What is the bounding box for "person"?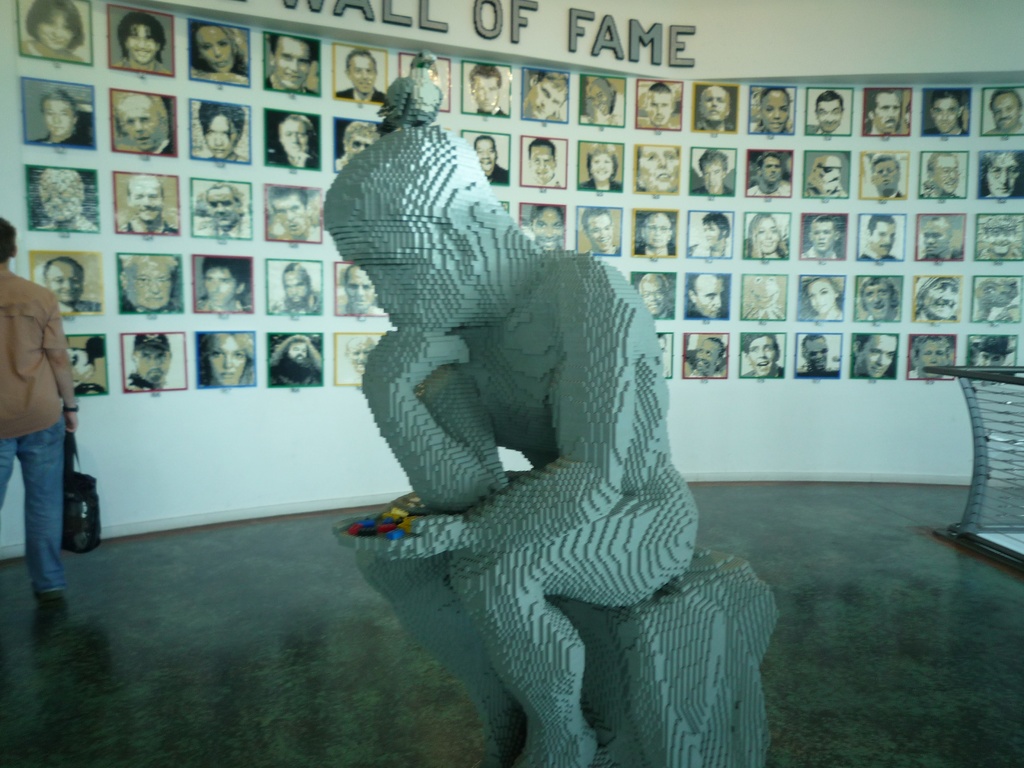
<box>406,61,445,108</box>.
